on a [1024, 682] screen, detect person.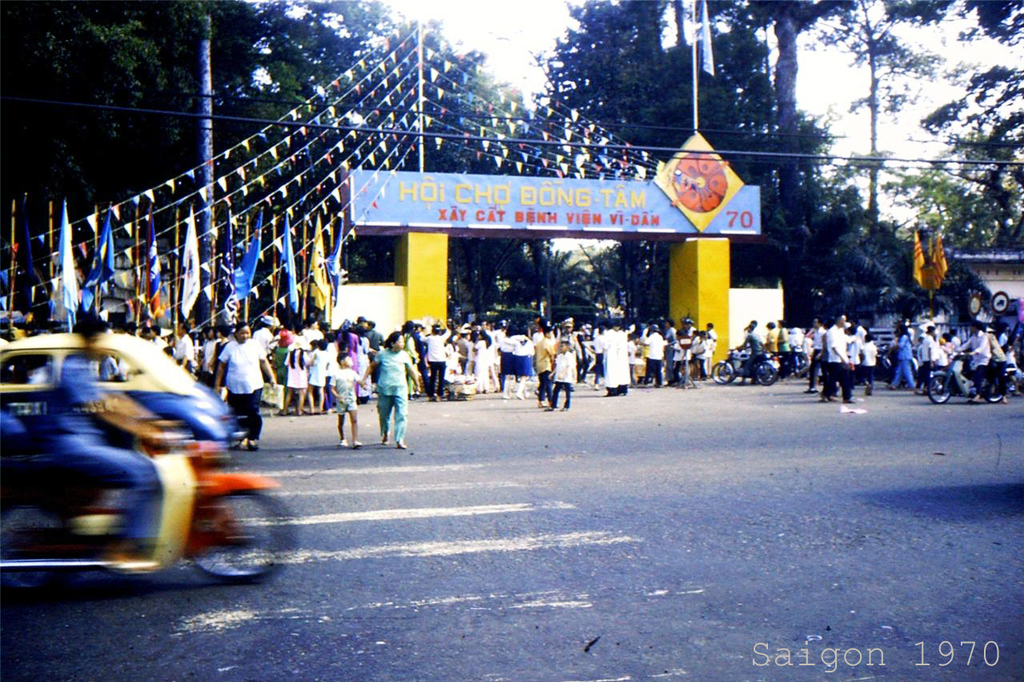
[326,349,373,448].
